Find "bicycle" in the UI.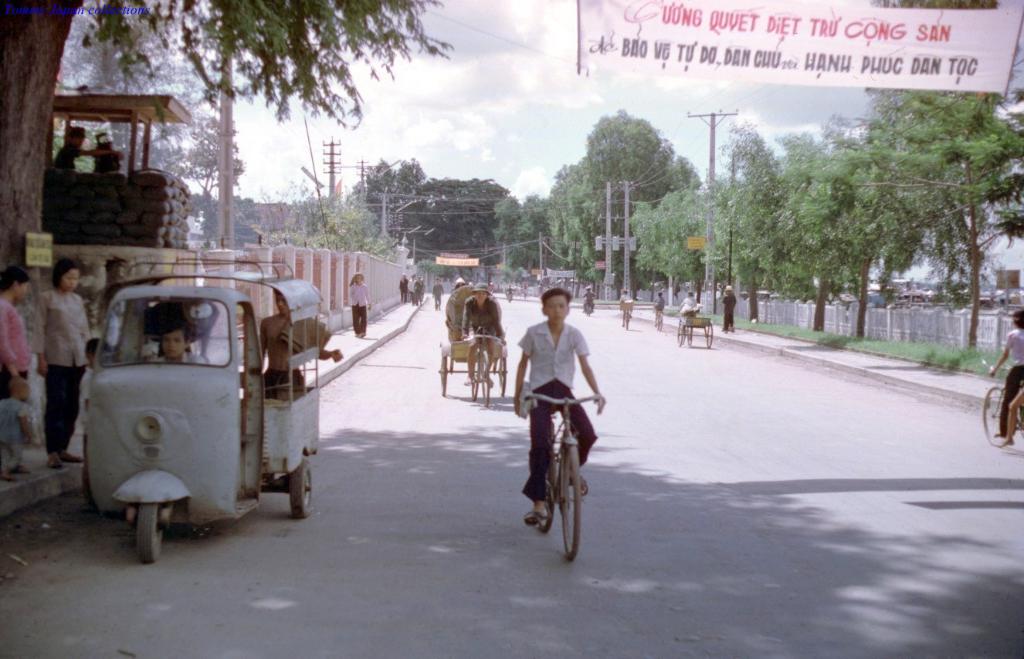
UI element at bbox=(980, 363, 1023, 451).
